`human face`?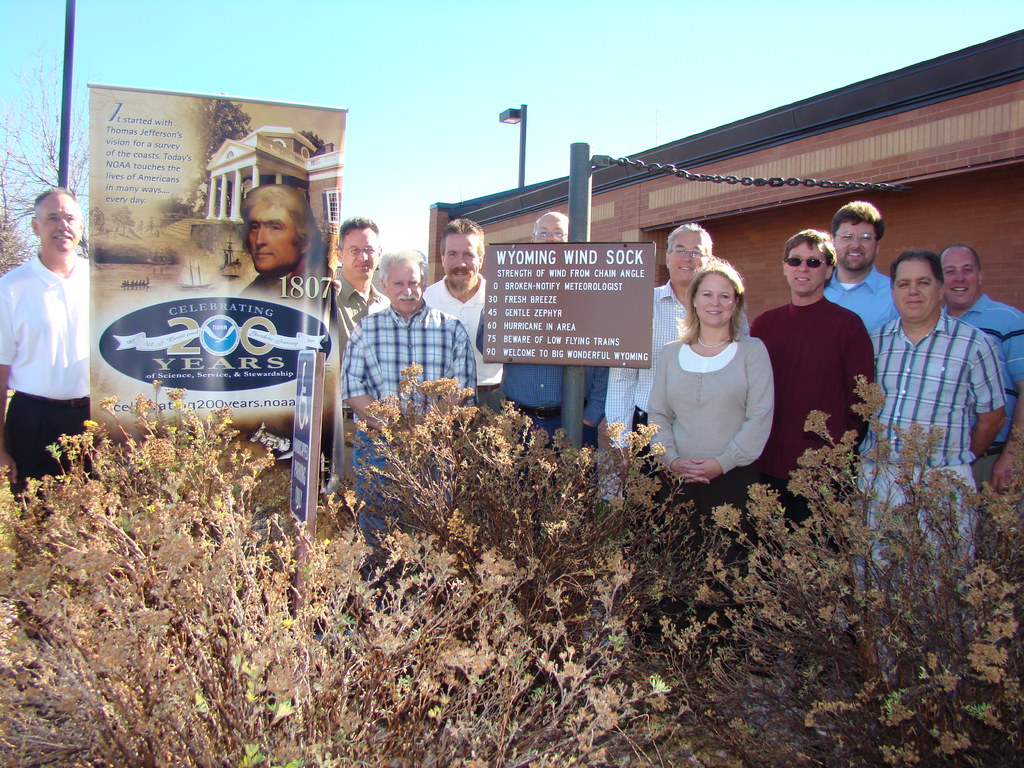
x1=537 y1=212 x2=570 y2=243
